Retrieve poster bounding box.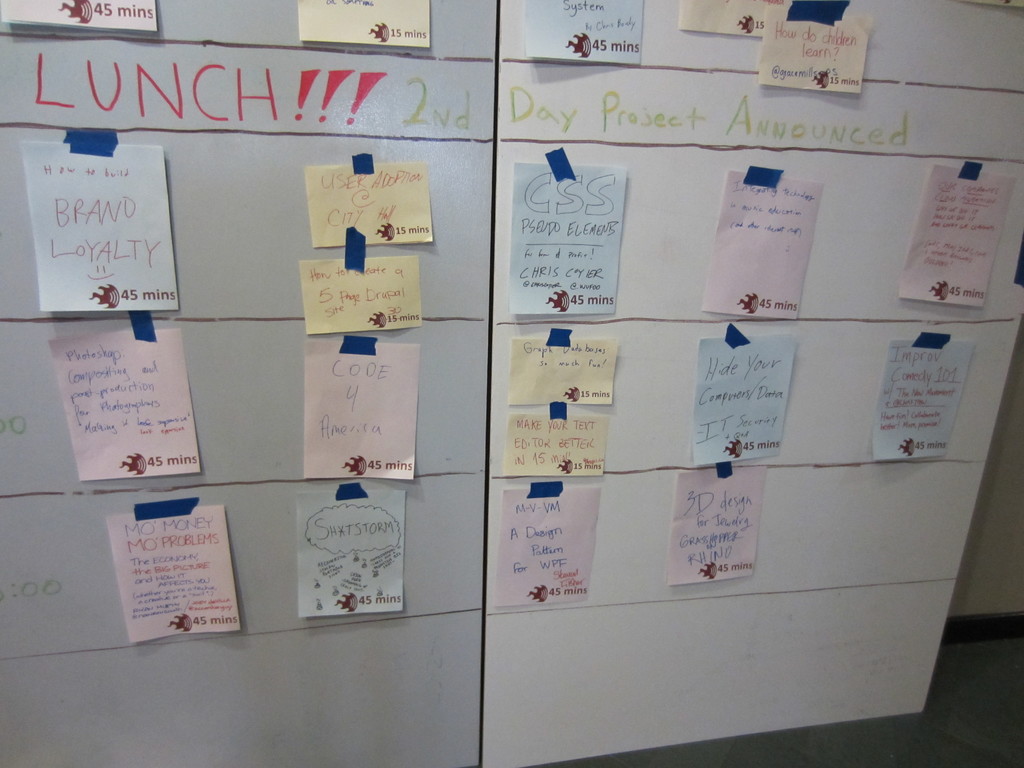
Bounding box: <bbox>504, 414, 605, 479</bbox>.
